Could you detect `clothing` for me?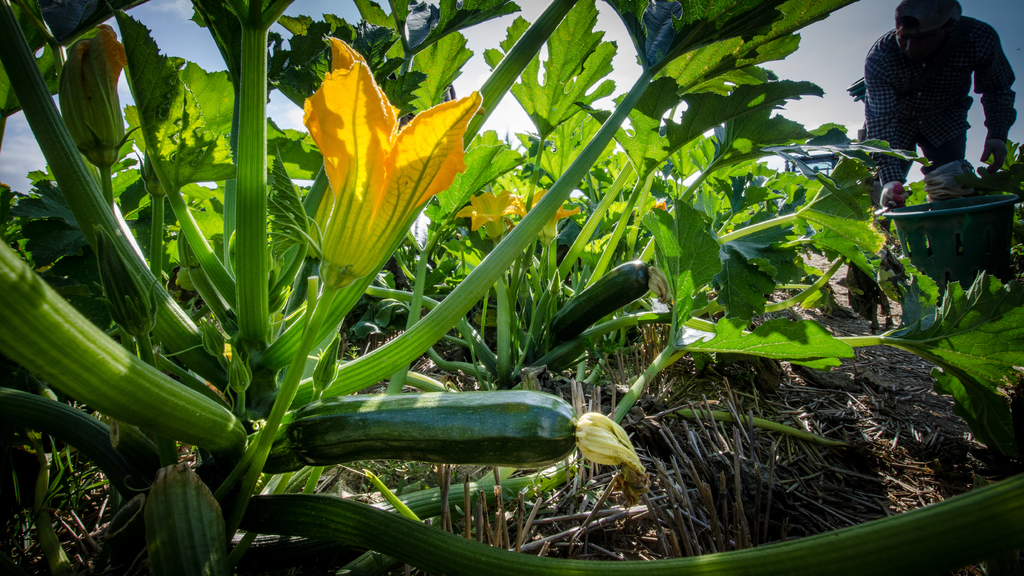
Detection result: l=859, t=0, r=1019, b=161.
